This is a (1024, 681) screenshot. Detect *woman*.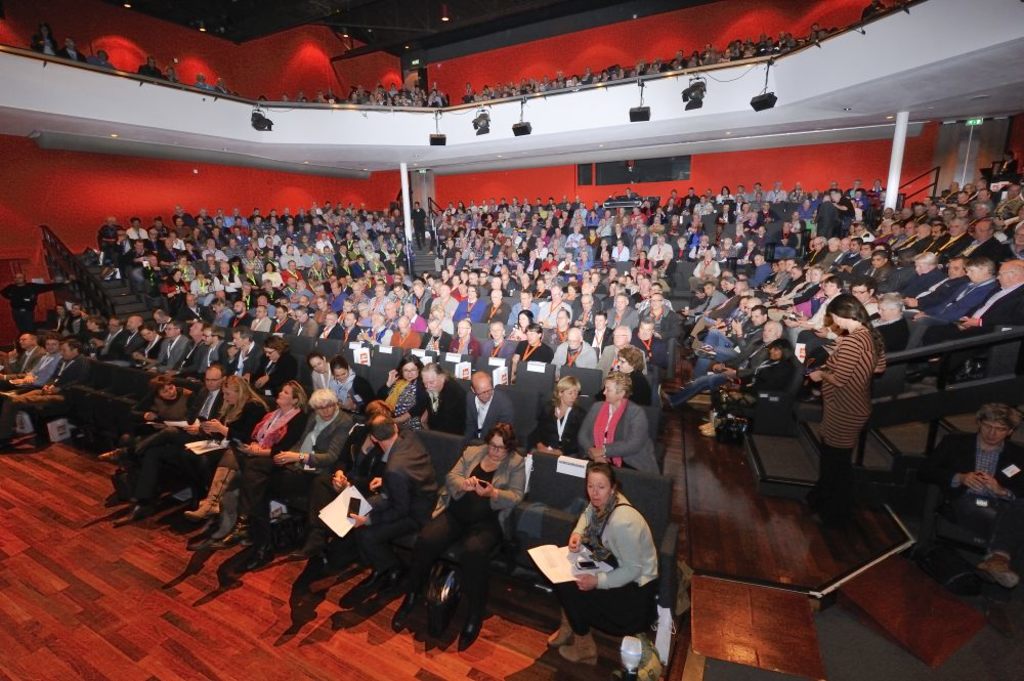
[186, 378, 302, 538].
